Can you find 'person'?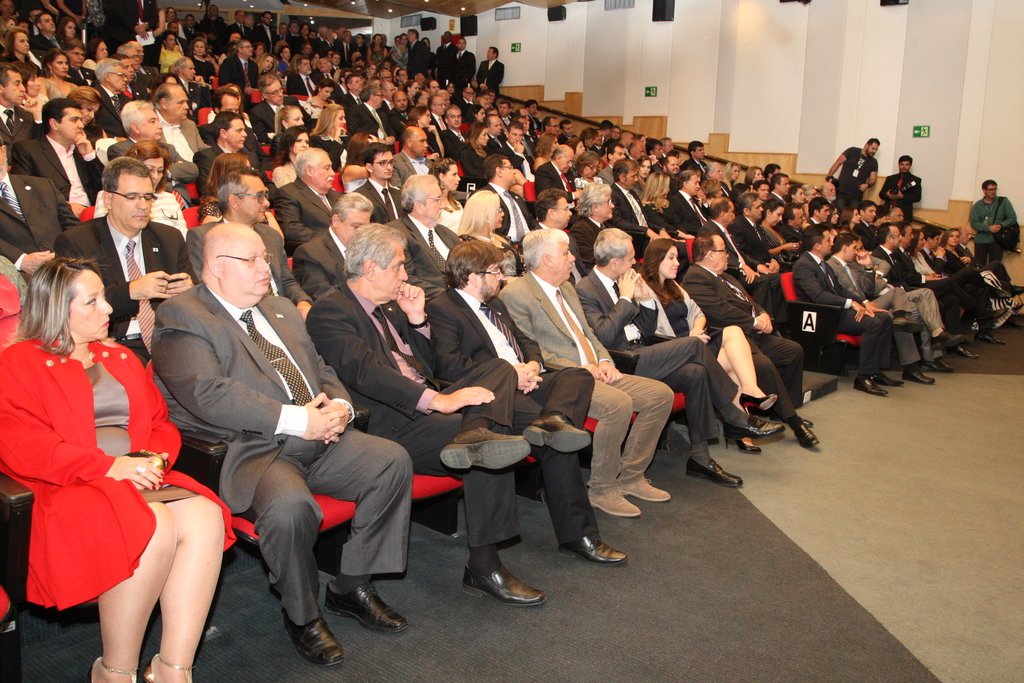
Yes, bounding box: 292/192/375/299.
